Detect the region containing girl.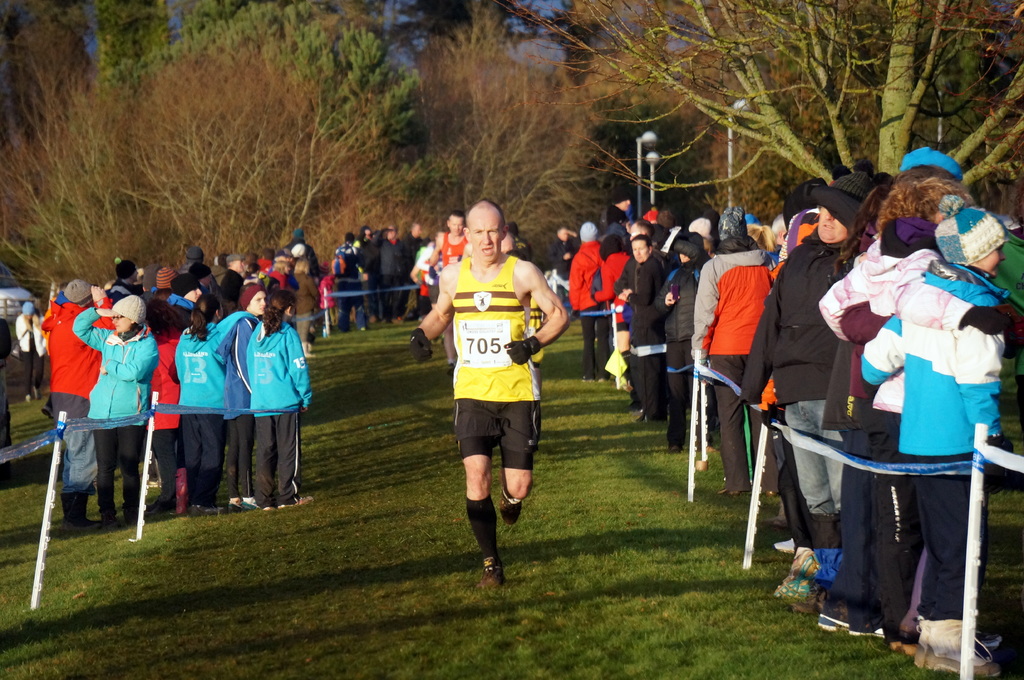
[243, 292, 326, 503].
